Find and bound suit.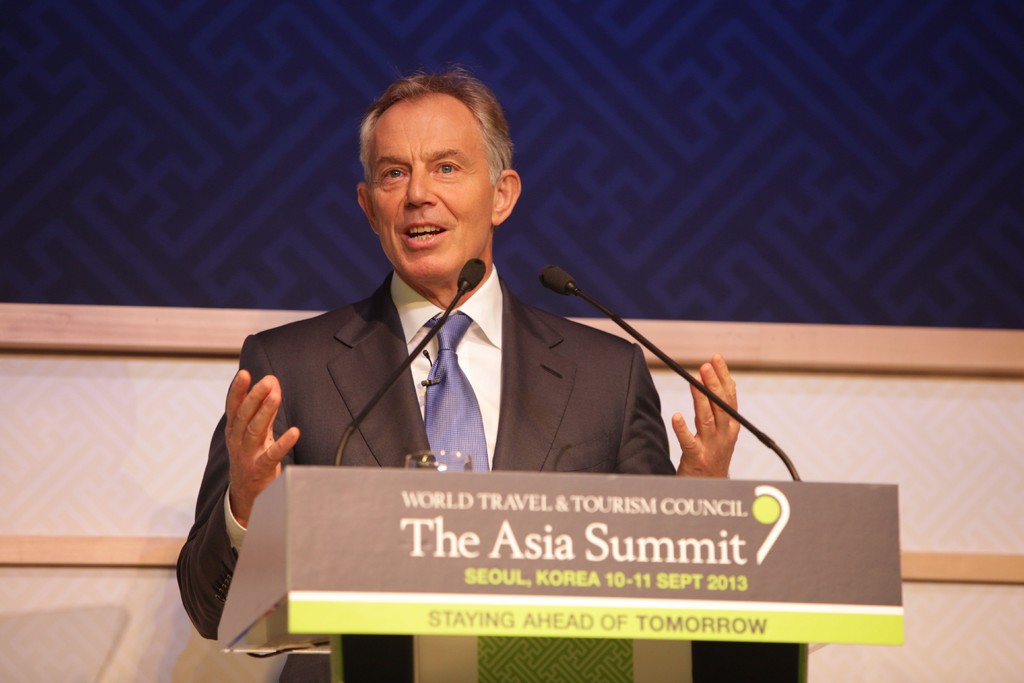
Bound: [left=177, top=270, right=677, bottom=634].
